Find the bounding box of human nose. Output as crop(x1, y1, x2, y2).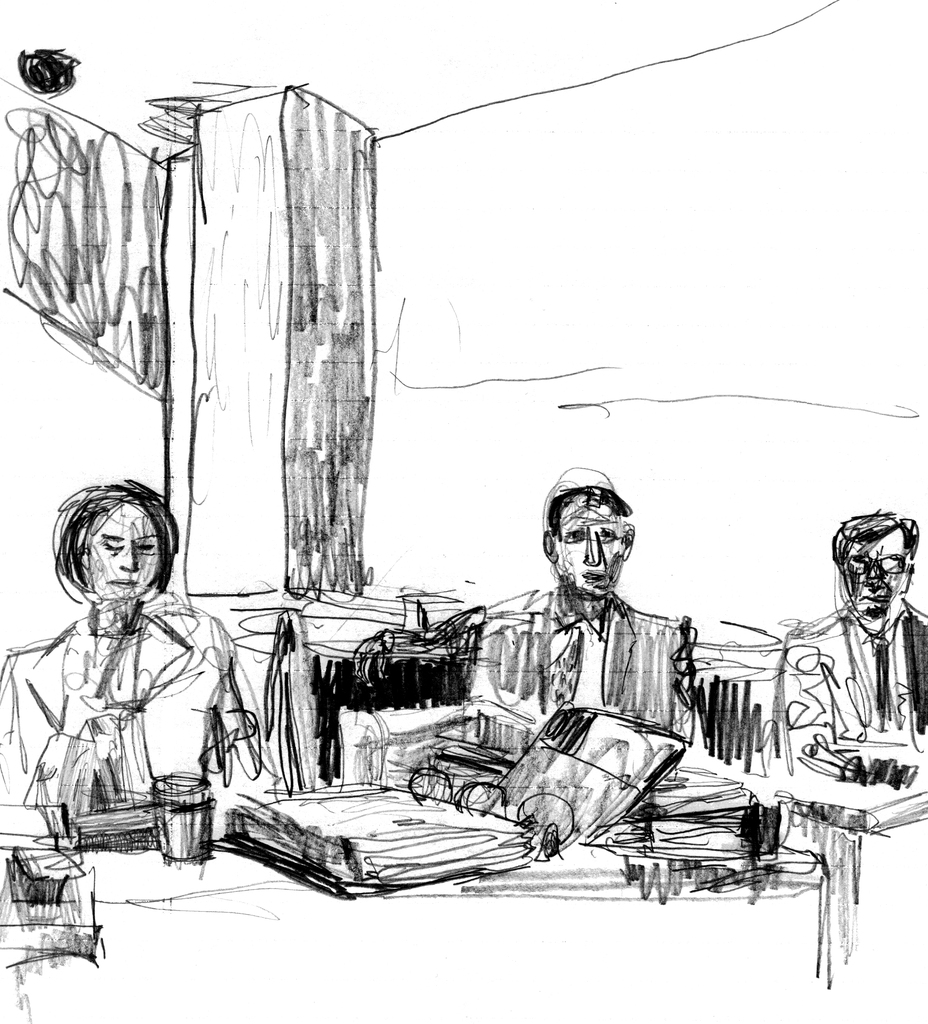
crop(582, 527, 601, 568).
